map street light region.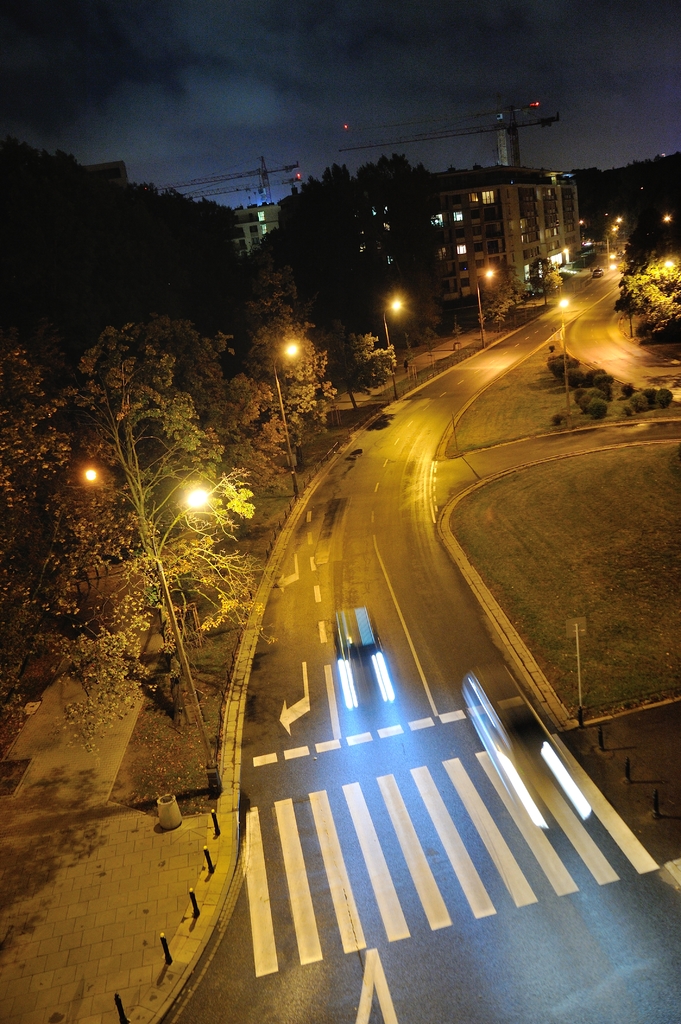
Mapped to {"x1": 275, "y1": 337, "x2": 308, "y2": 499}.
